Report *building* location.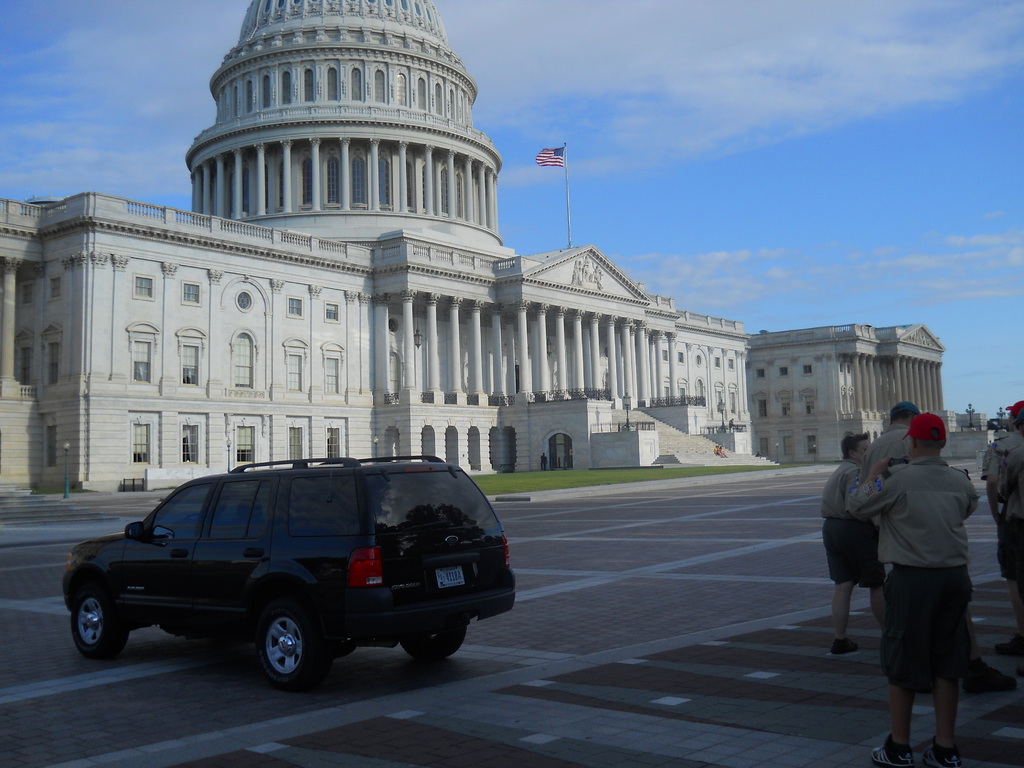
Report: detection(945, 410, 988, 431).
